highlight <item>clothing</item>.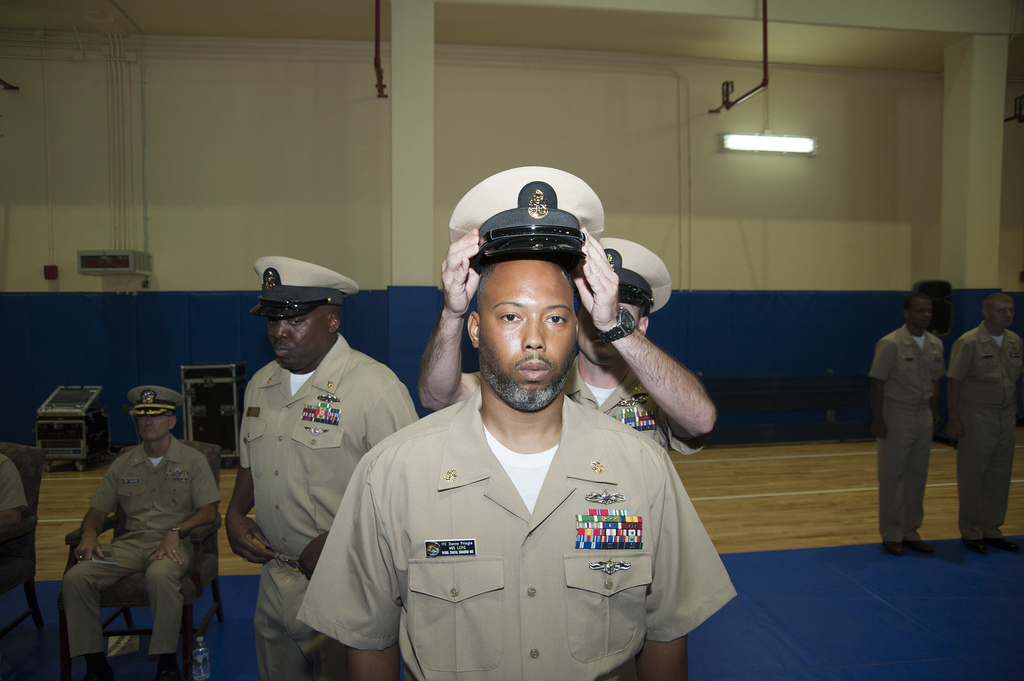
Highlighted region: bbox=(572, 364, 704, 461).
